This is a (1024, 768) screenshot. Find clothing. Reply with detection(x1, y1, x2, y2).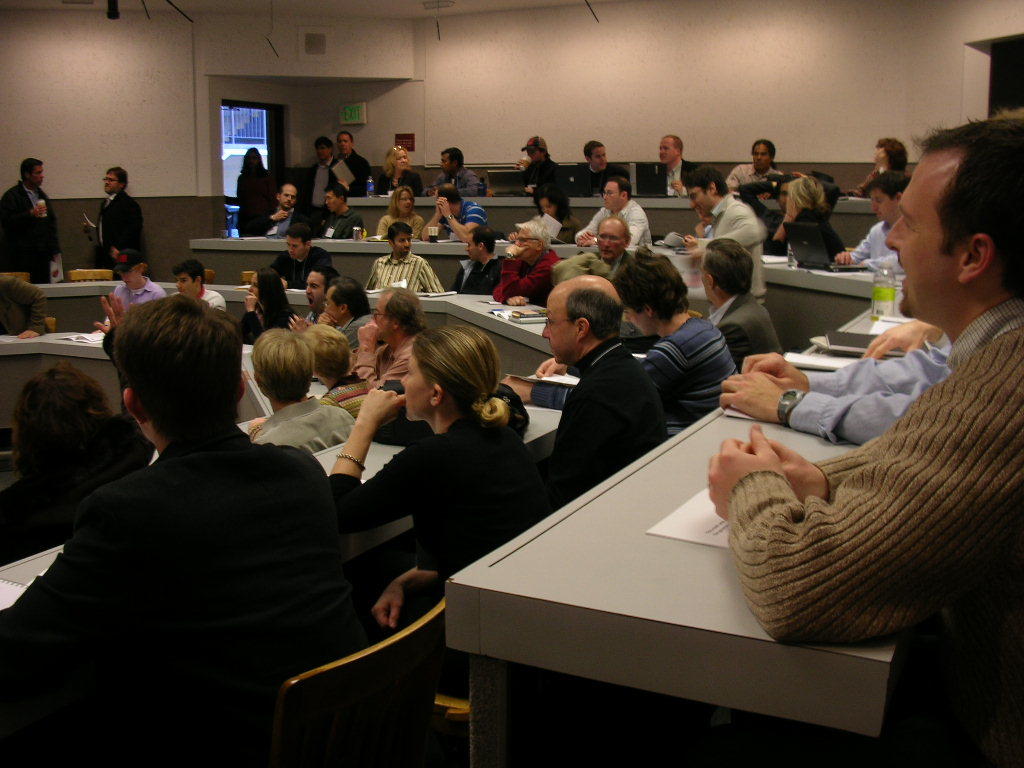
detection(112, 280, 161, 314).
